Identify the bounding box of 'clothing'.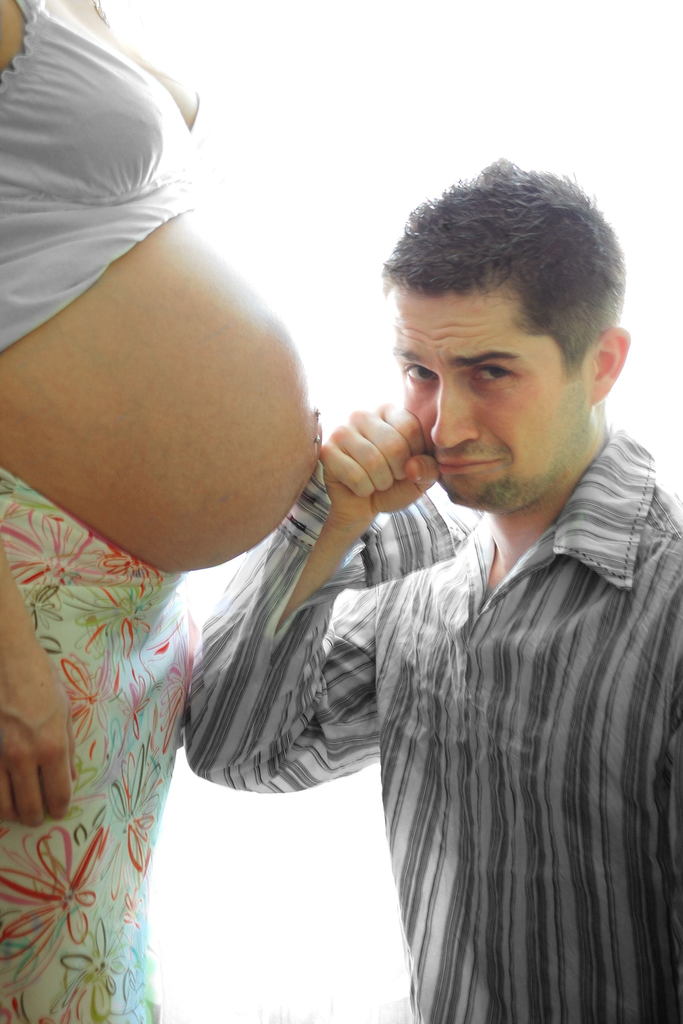
3, 474, 193, 1023.
